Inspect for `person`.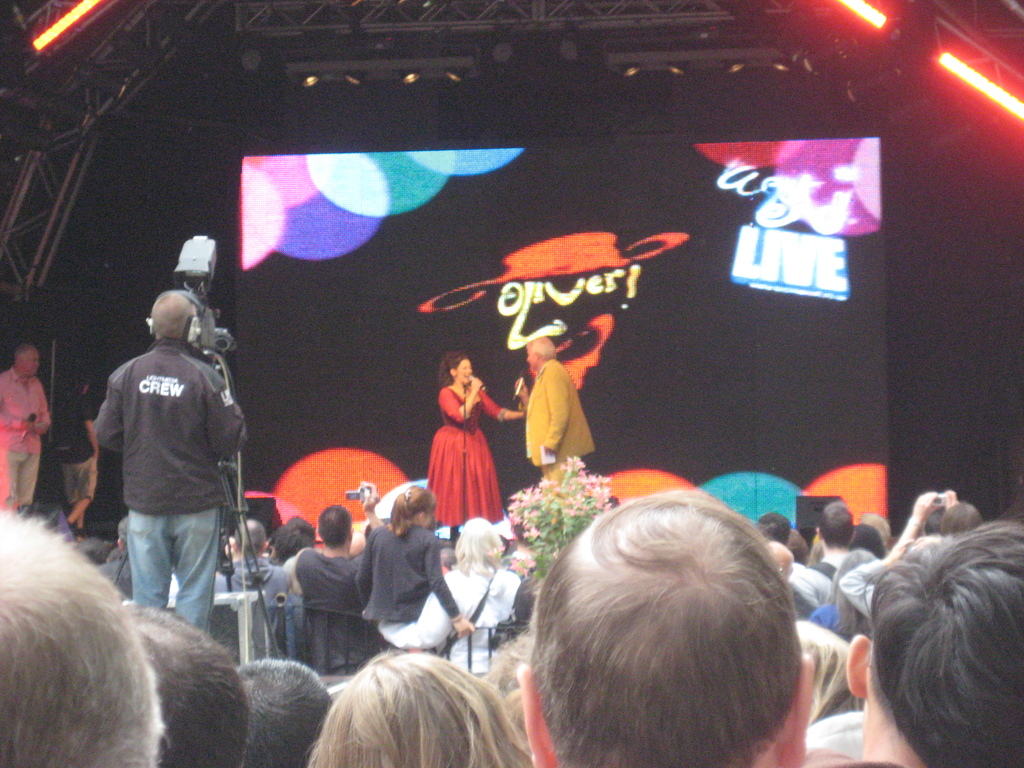
Inspection: [508, 331, 593, 485].
